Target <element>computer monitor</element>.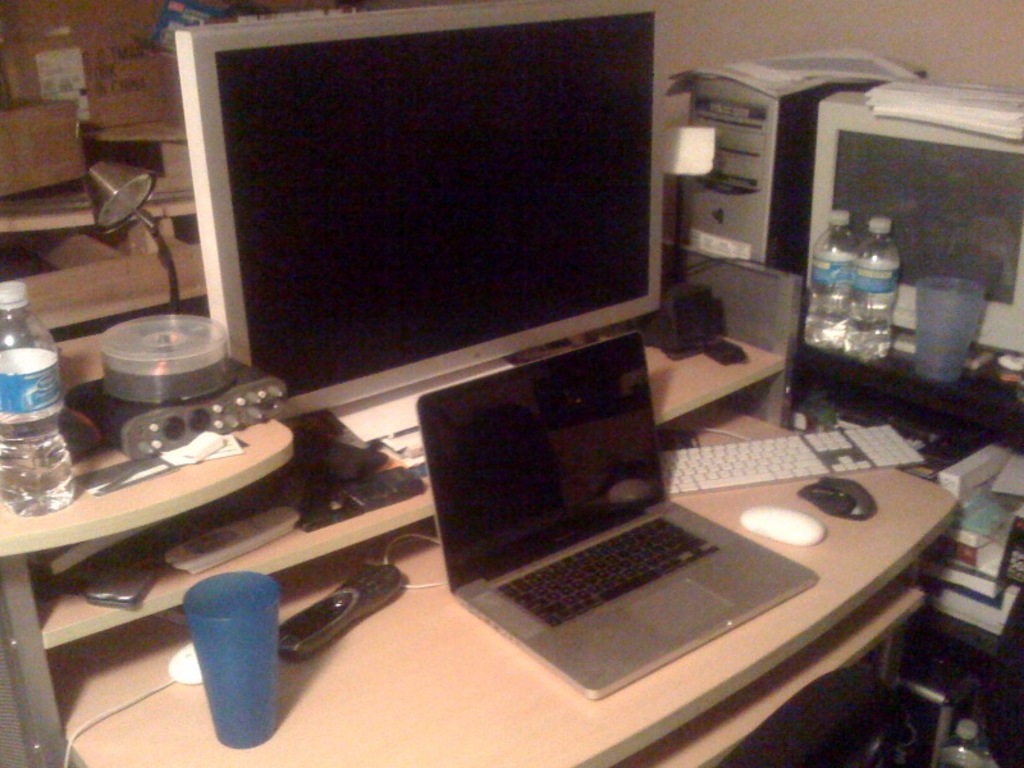
Target region: BBox(164, 23, 689, 417).
